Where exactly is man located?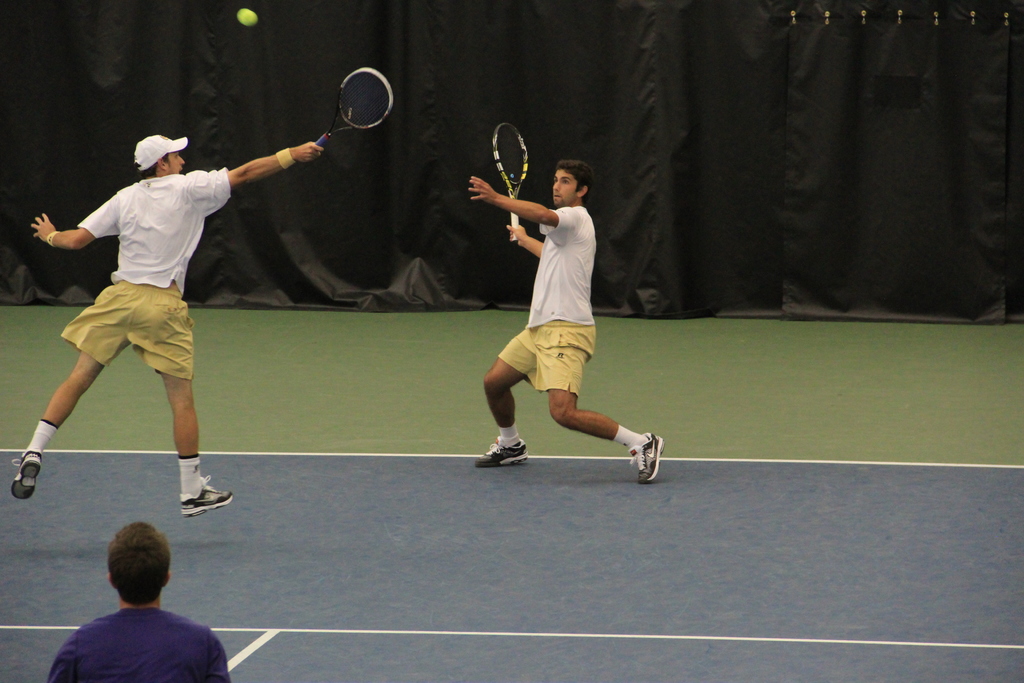
Its bounding box is (left=463, top=111, right=641, bottom=501).
